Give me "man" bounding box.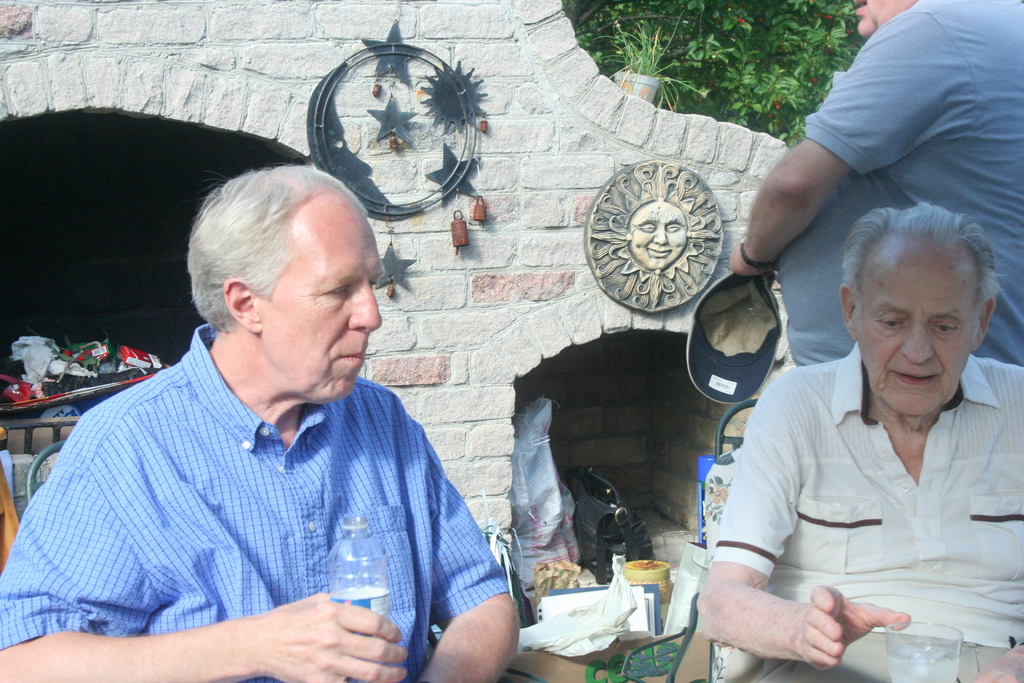
detection(26, 151, 531, 670).
